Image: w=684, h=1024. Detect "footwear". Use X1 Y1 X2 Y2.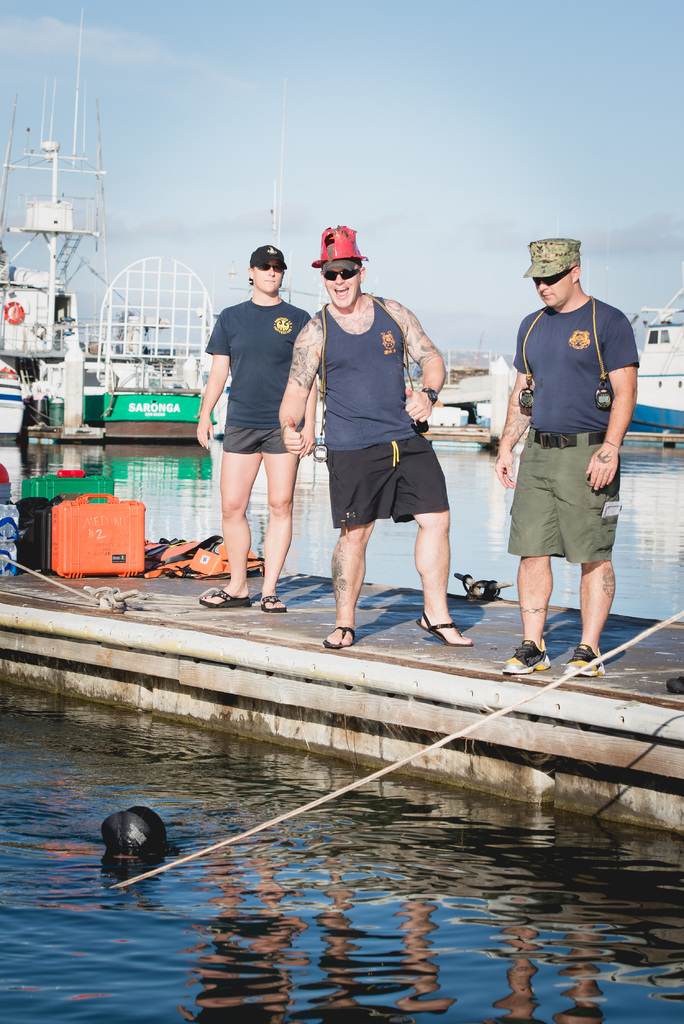
262 592 289 611.
